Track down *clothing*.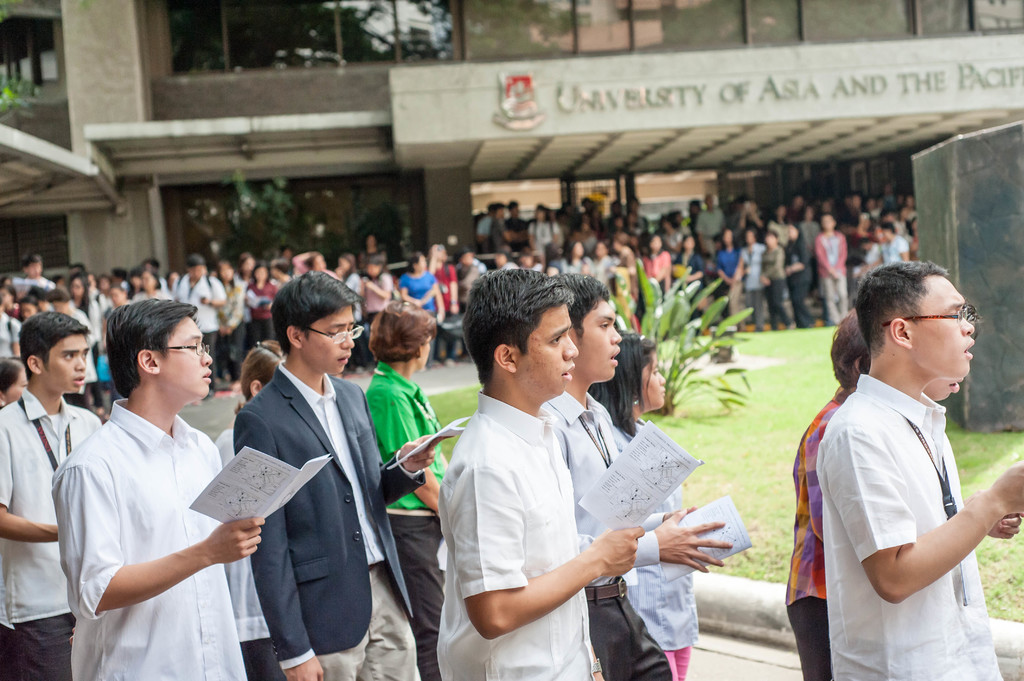
Tracked to Rect(716, 247, 748, 318).
